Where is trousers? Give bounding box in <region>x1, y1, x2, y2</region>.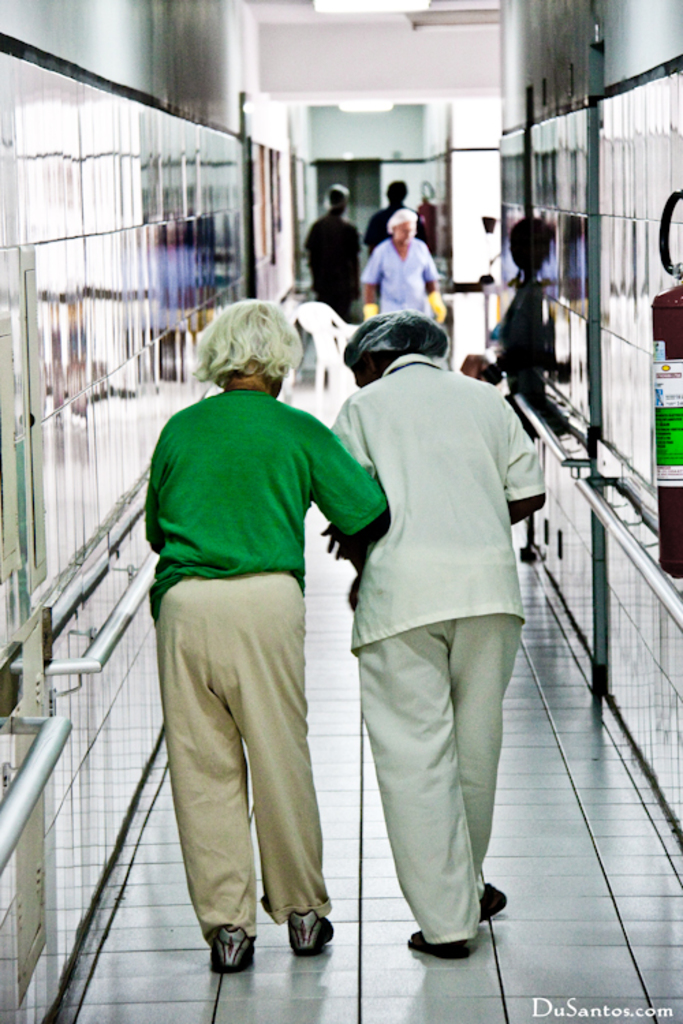
<region>357, 610, 526, 950</region>.
